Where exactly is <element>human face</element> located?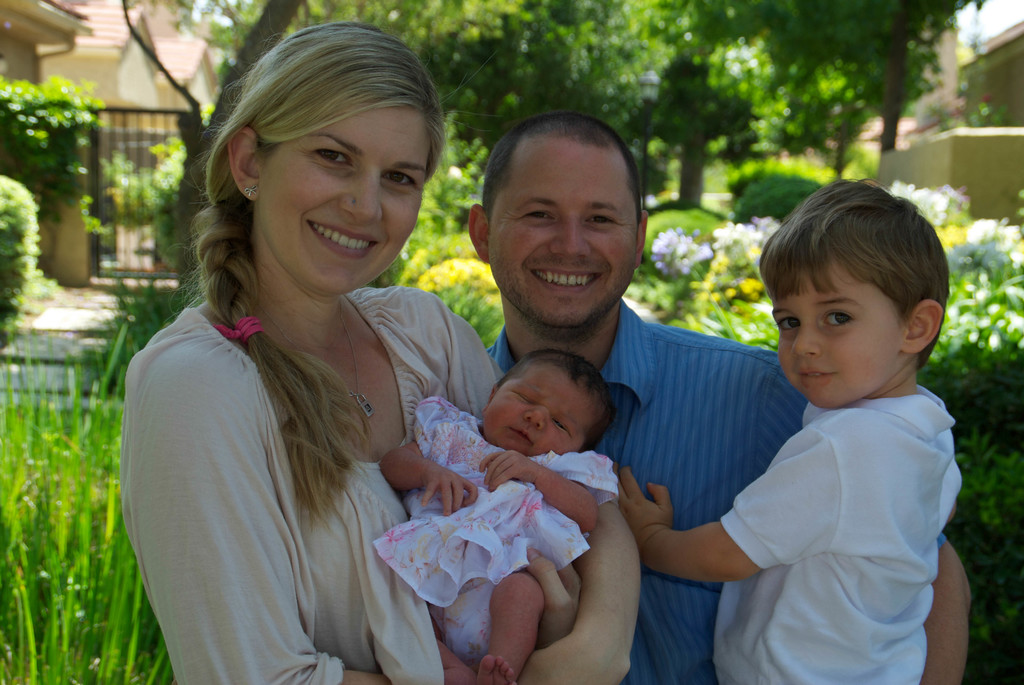
Its bounding box is bbox=(486, 139, 641, 331).
